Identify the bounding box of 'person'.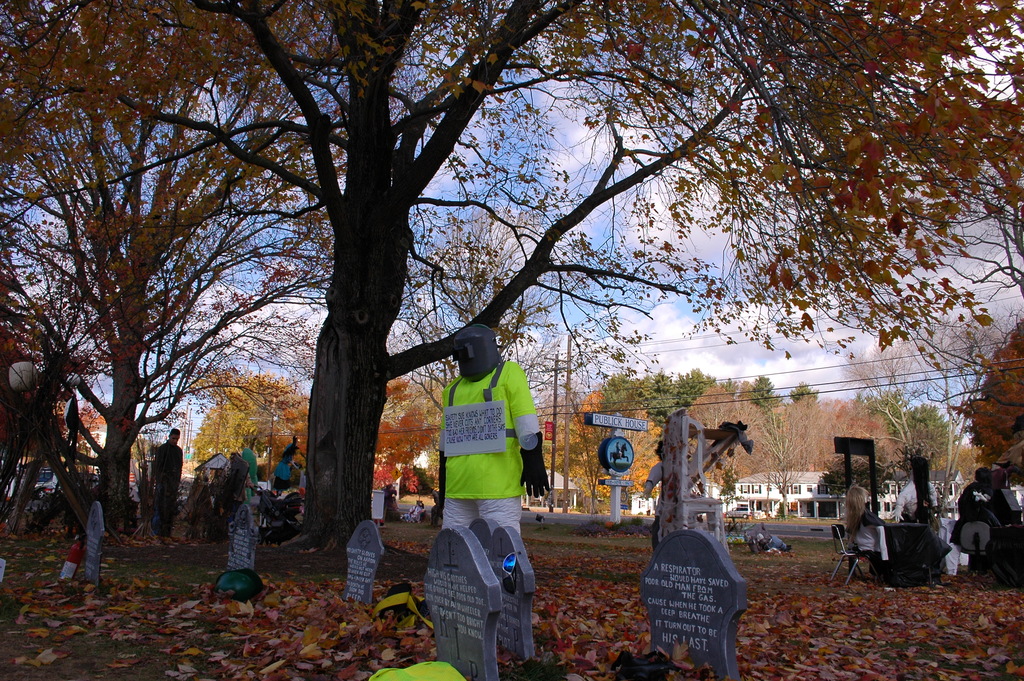
BBox(951, 470, 1023, 554).
